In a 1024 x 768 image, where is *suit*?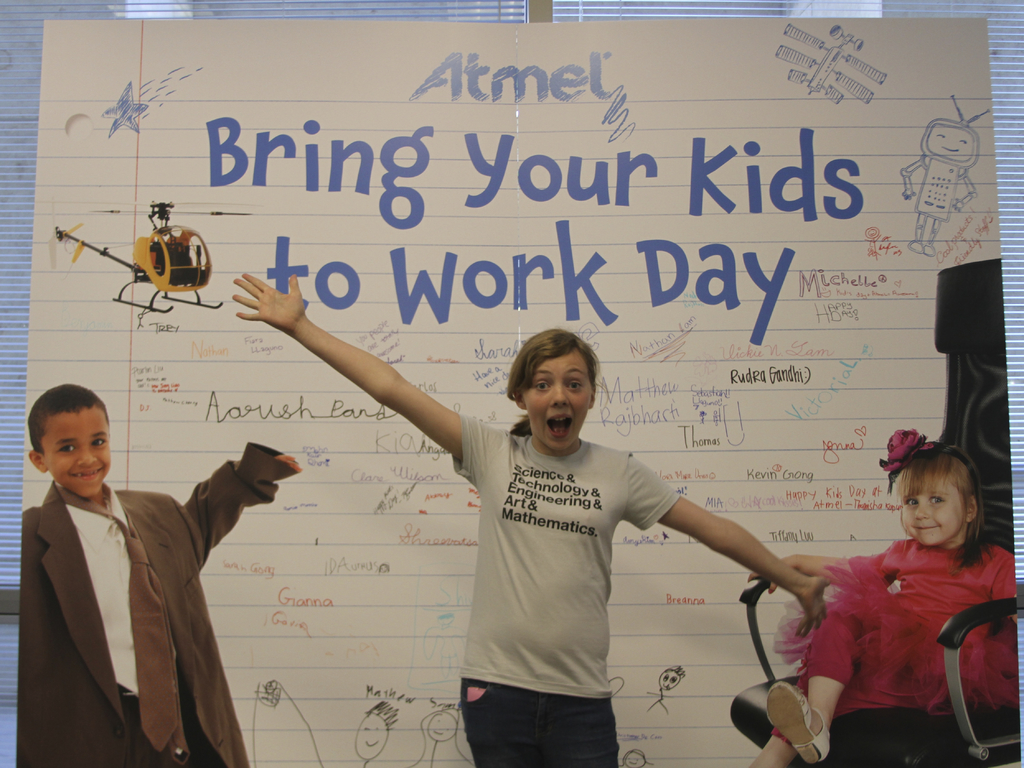
detection(11, 394, 292, 767).
